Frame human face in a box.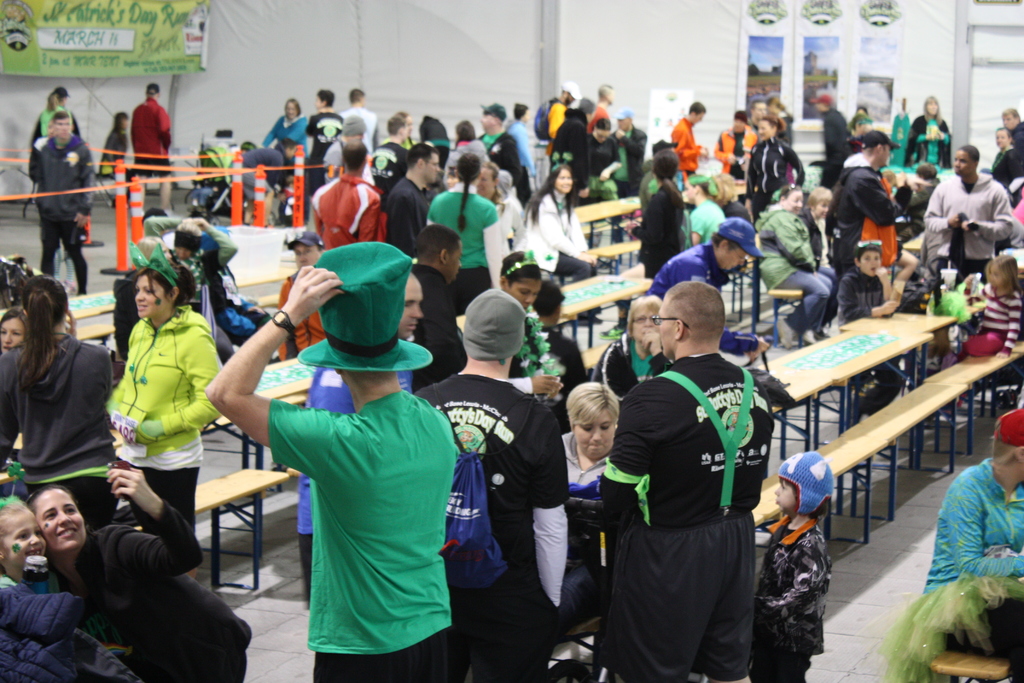
<bbox>723, 250, 744, 273</bbox>.
